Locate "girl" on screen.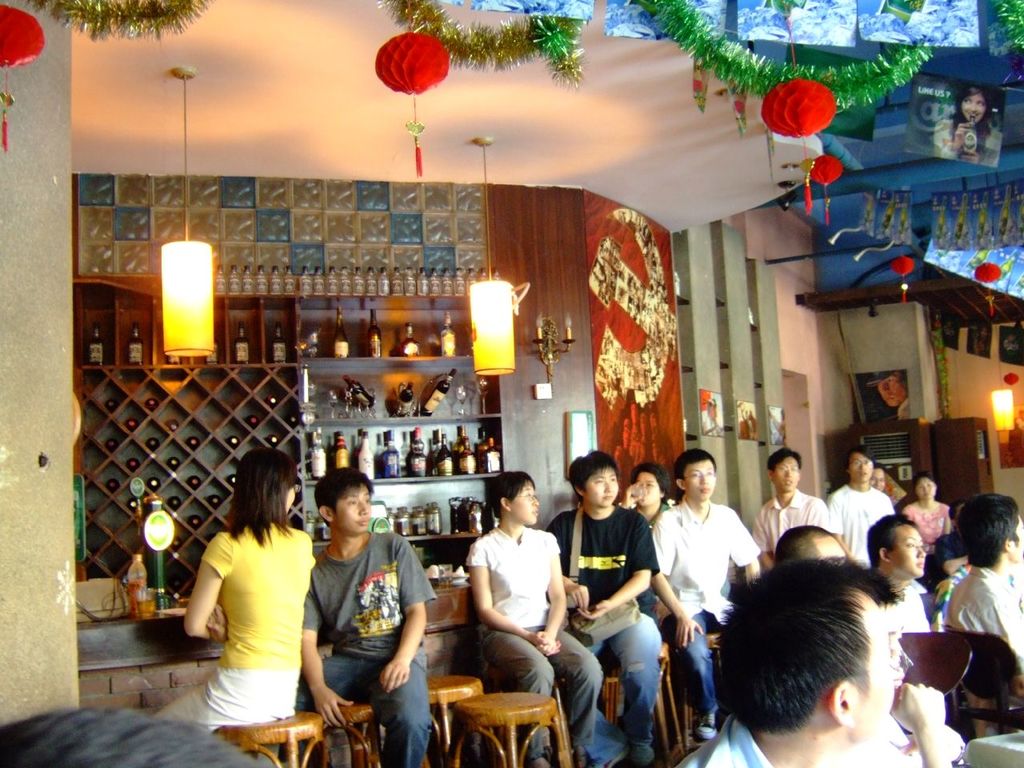
On screen at (151, 446, 318, 734).
